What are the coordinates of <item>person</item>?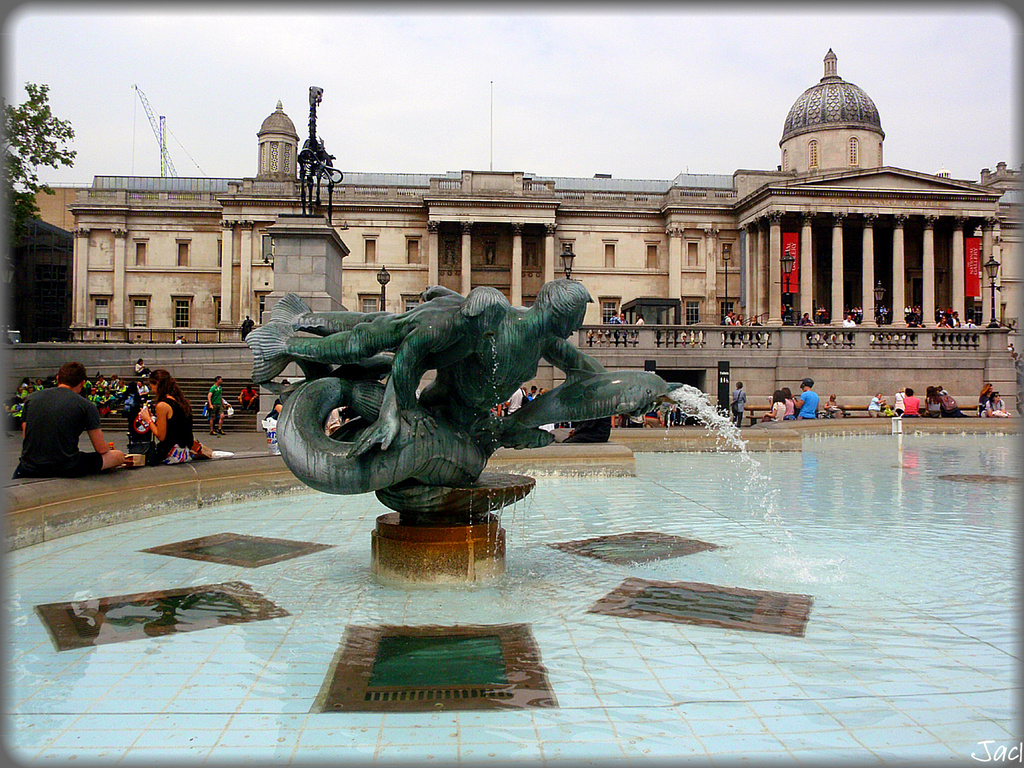
(232,381,260,413).
